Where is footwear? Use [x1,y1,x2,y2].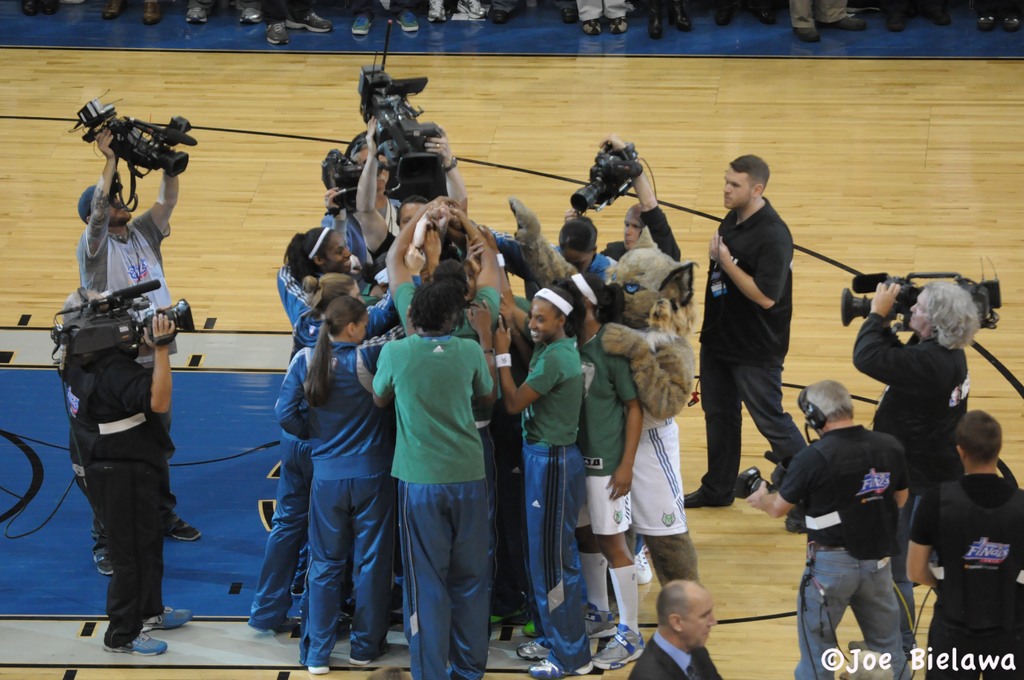
[284,13,333,35].
